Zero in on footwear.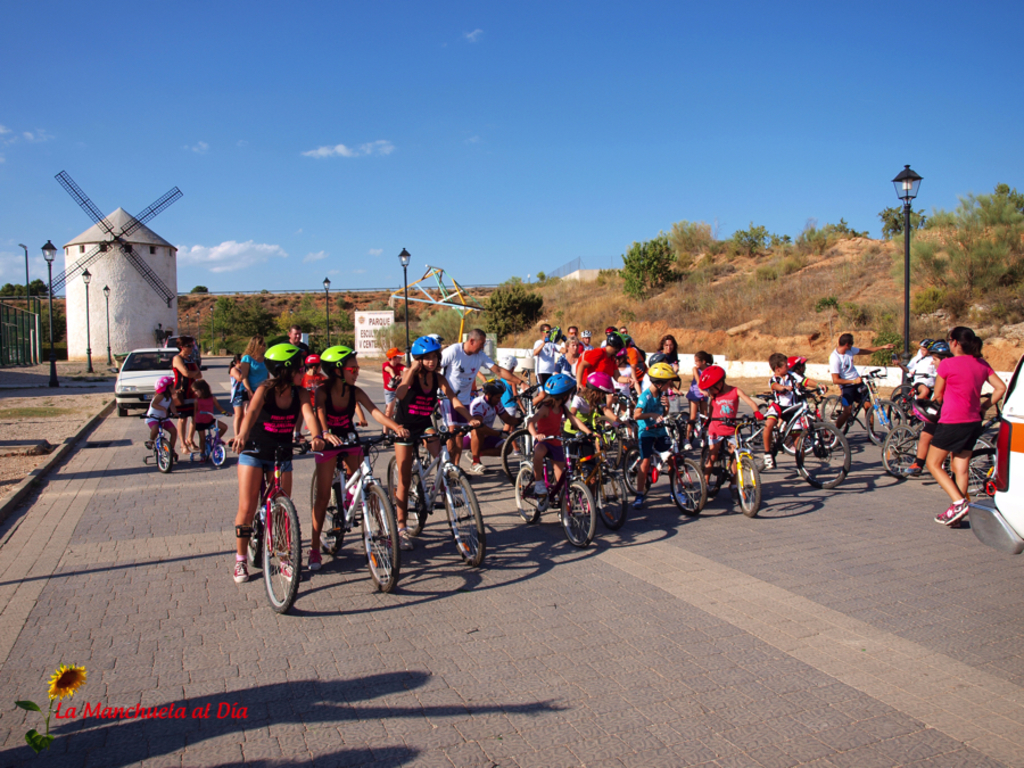
Zeroed in: x1=944, y1=504, x2=966, y2=528.
